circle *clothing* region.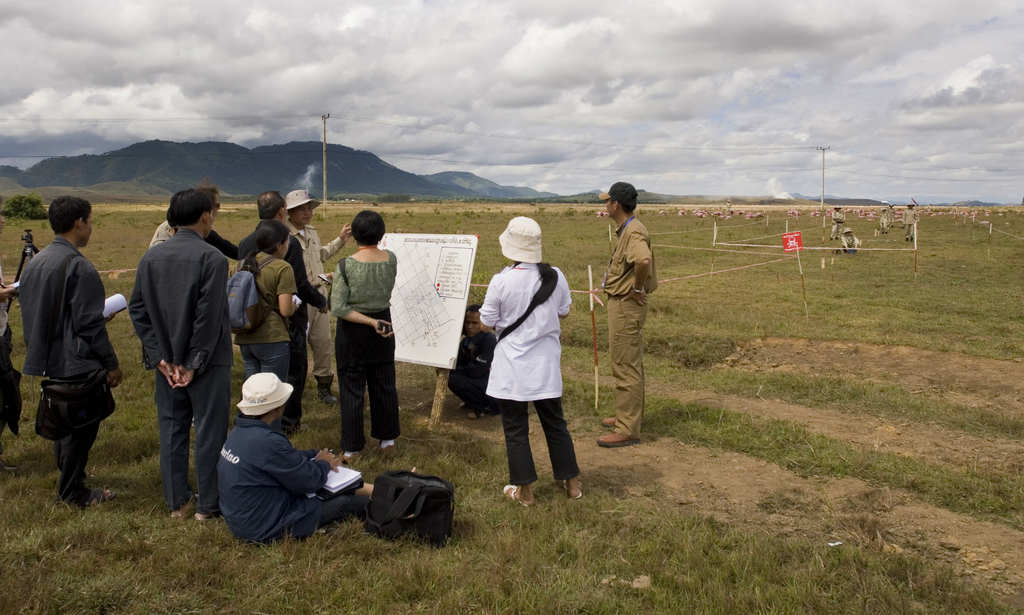
Region: box(476, 243, 580, 479).
